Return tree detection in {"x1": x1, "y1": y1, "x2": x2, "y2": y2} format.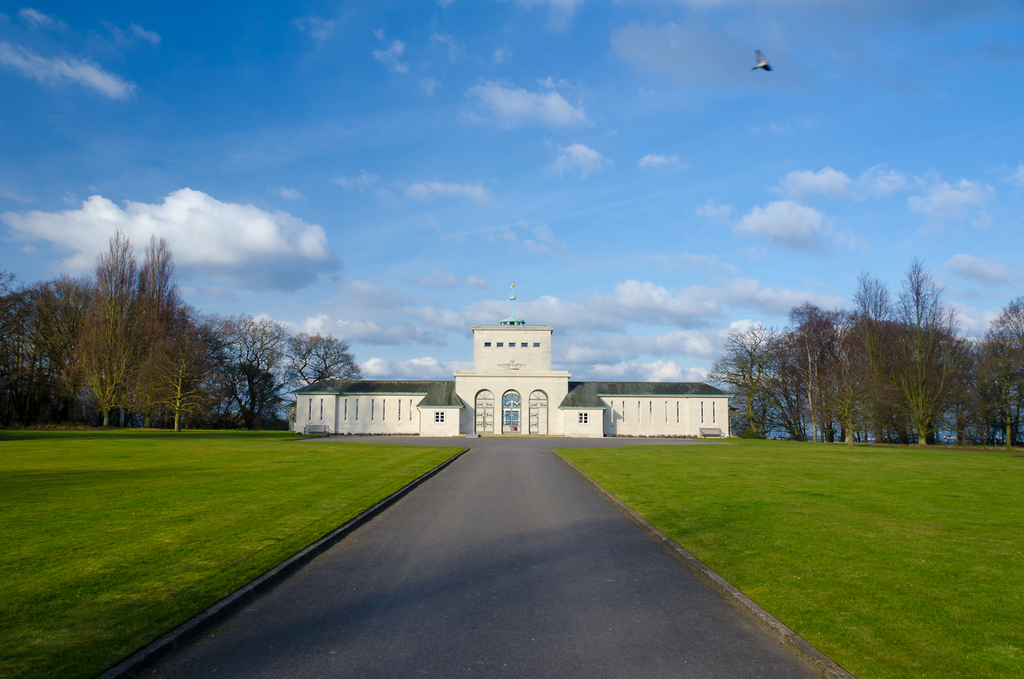
{"x1": 0, "y1": 273, "x2": 102, "y2": 432}.
